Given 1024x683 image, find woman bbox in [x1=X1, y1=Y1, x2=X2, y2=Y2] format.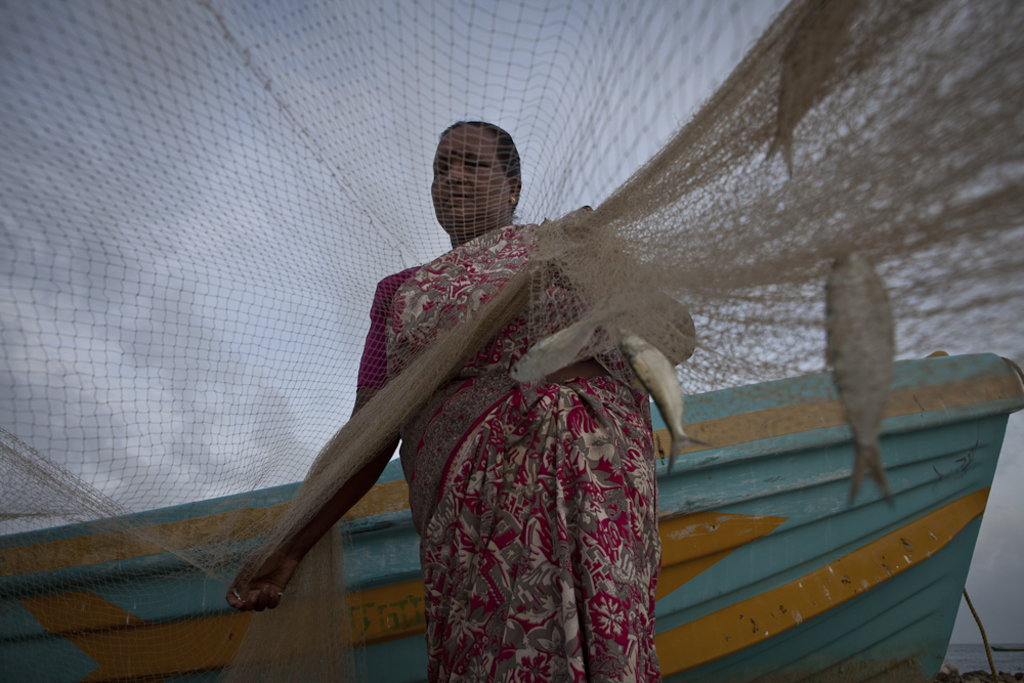
[x1=225, y1=124, x2=696, y2=682].
